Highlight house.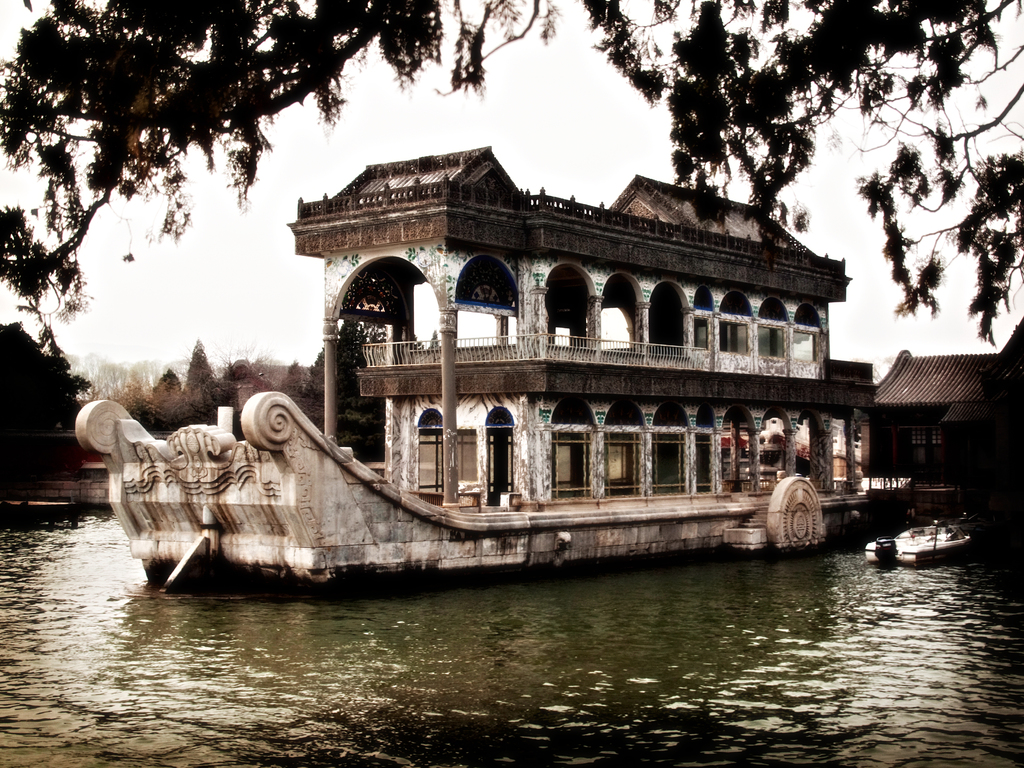
Highlighted region: 834 326 1021 497.
